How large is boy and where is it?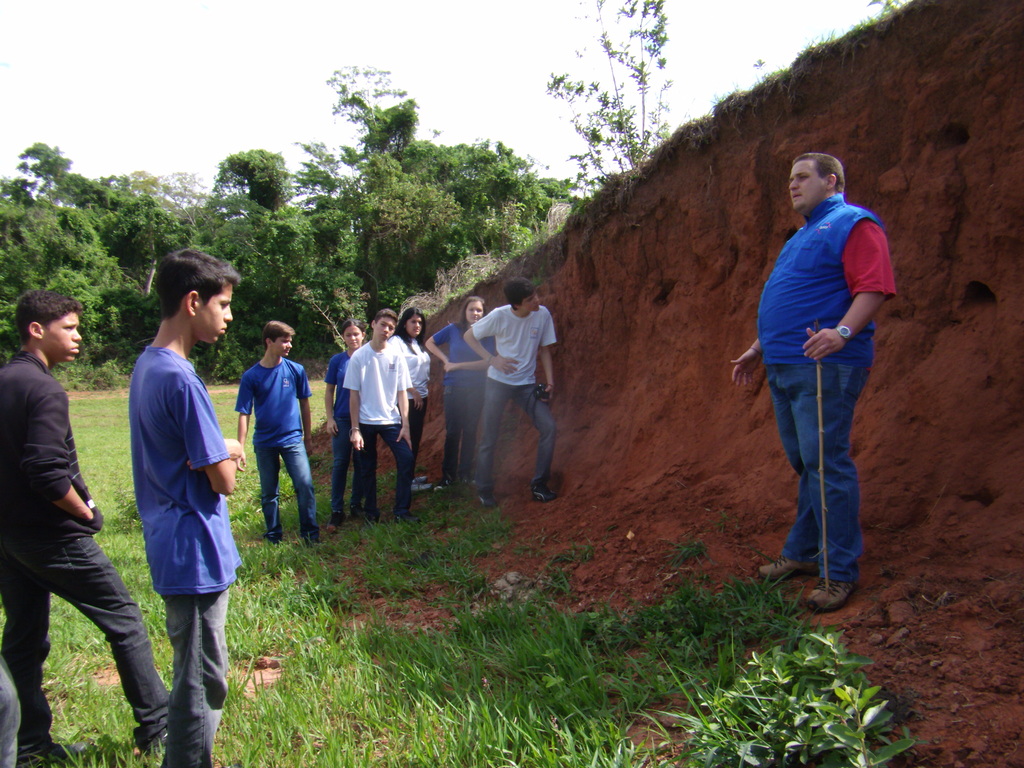
Bounding box: crop(343, 309, 420, 525).
